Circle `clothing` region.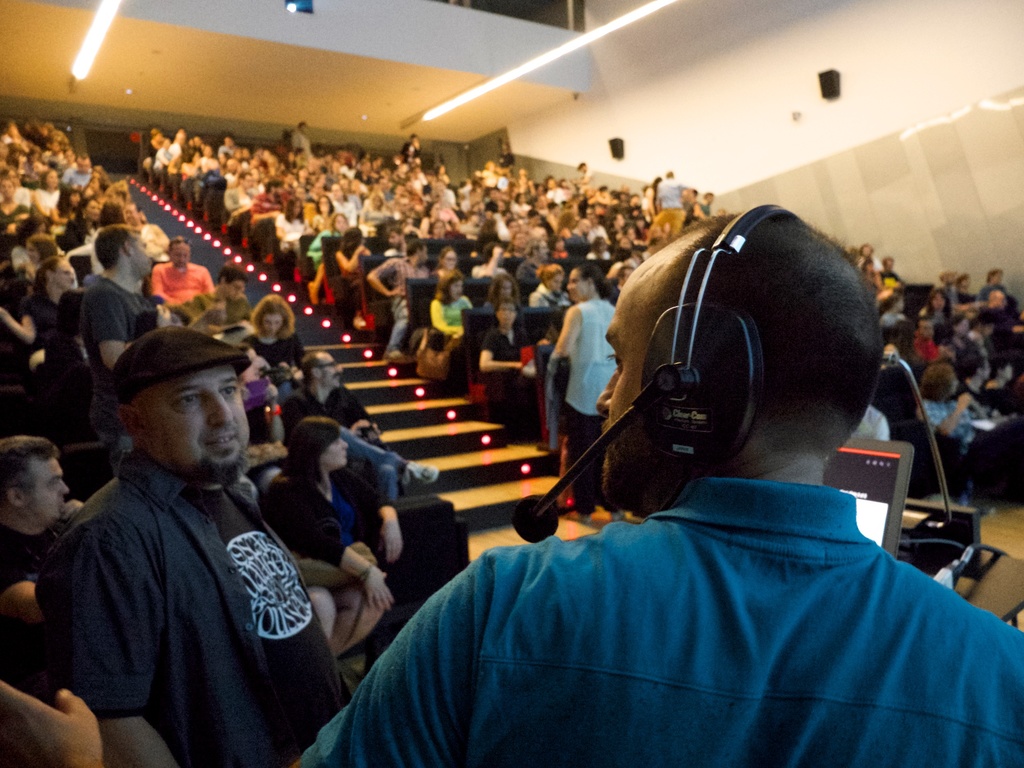
Region: bbox=(947, 316, 993, 395).
